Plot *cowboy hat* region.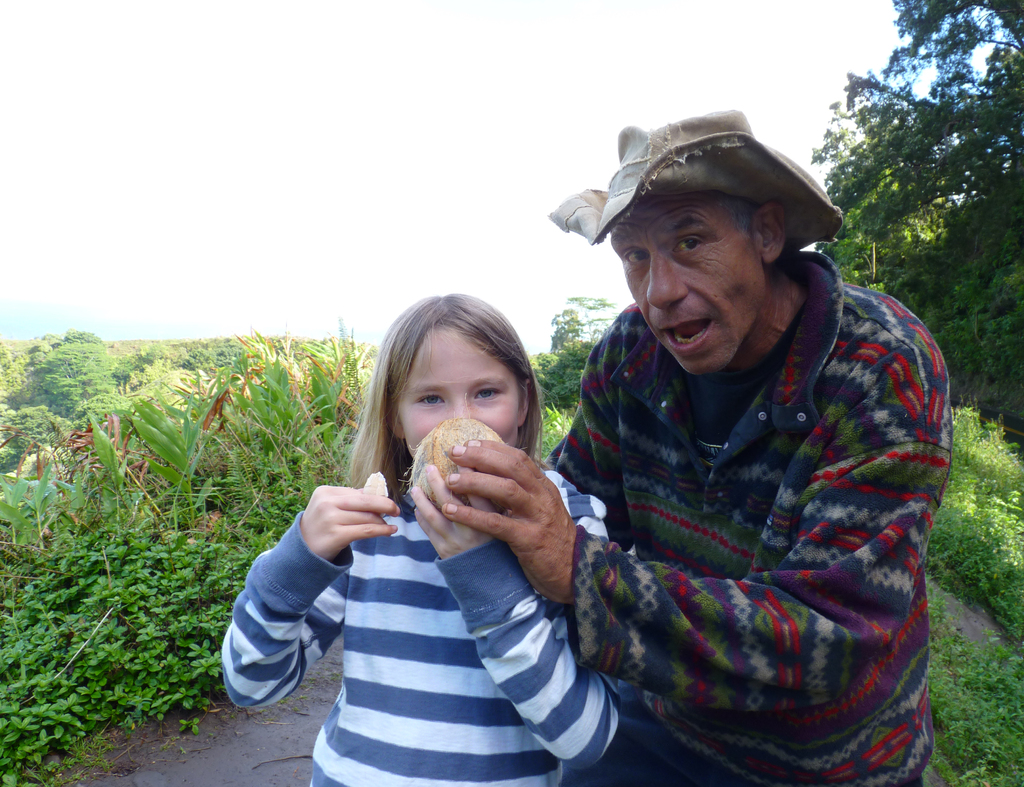
Plotted at (554,107,842,255).
